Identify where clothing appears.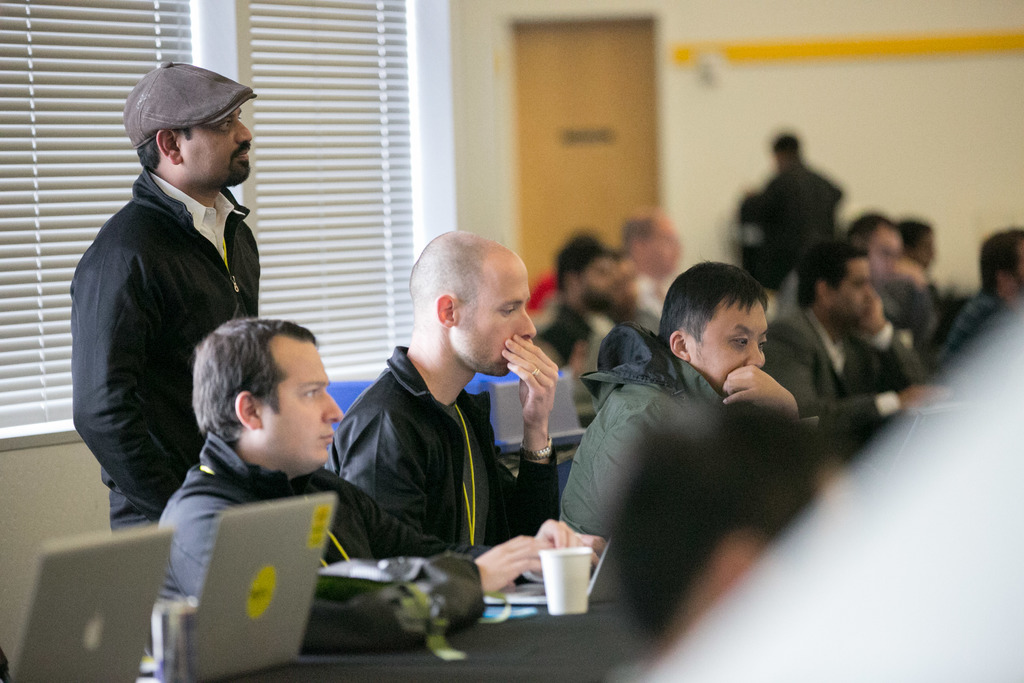
Appears at pyautogui.locateOnScreen(763, 154, 847, 268).
